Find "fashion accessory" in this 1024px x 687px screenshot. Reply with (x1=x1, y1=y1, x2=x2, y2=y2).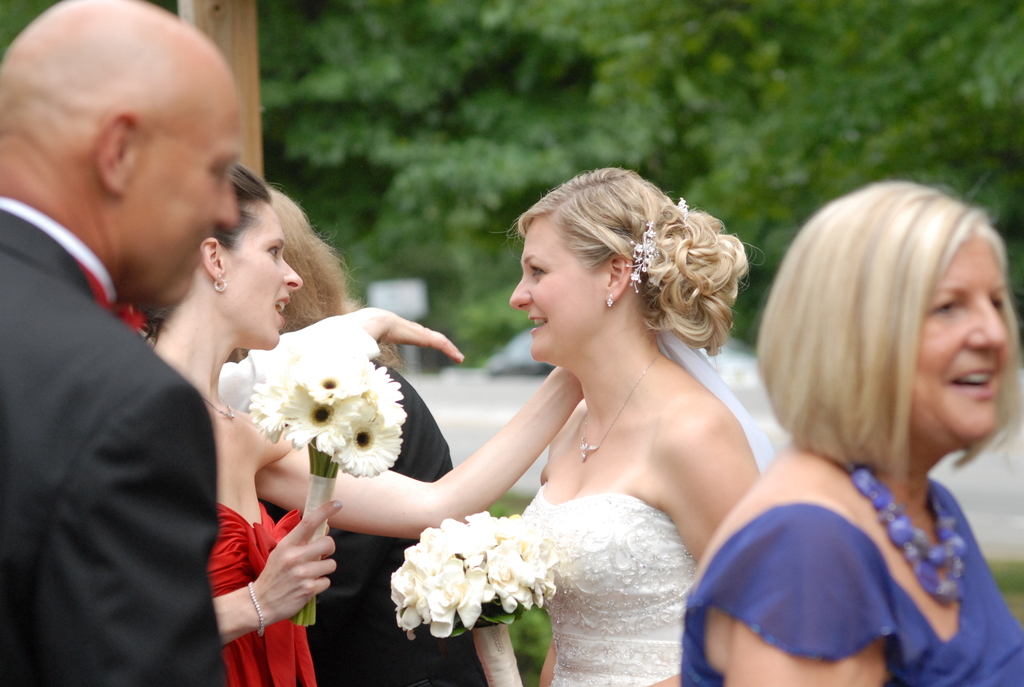
(x1=205, y1=391, x2=236, y2=420).
